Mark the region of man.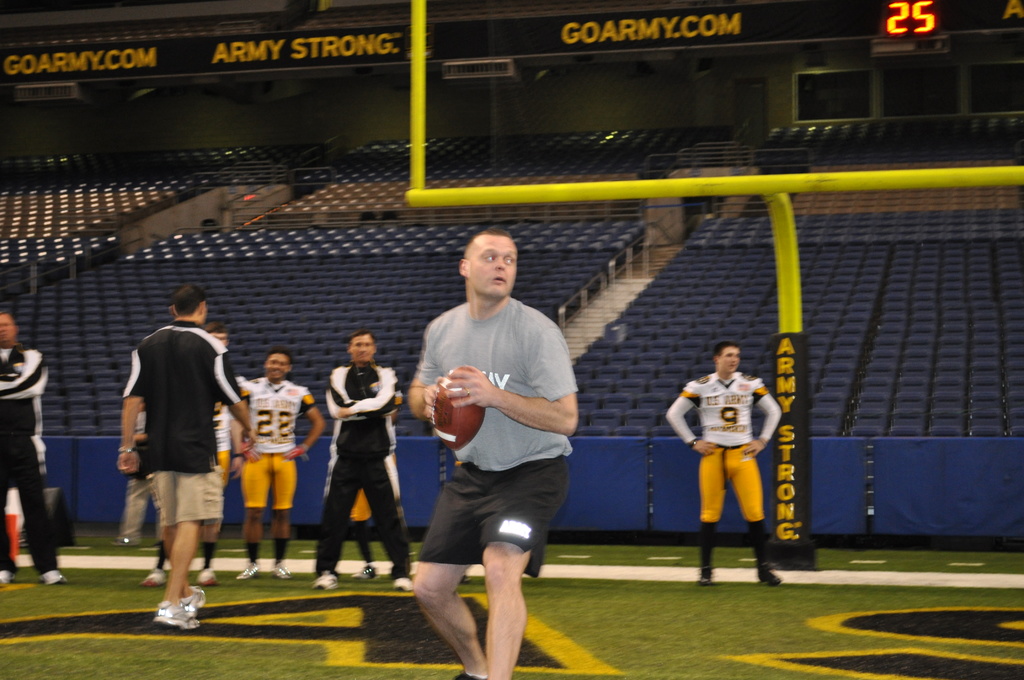
Region: [408, 223, 577, 679].
